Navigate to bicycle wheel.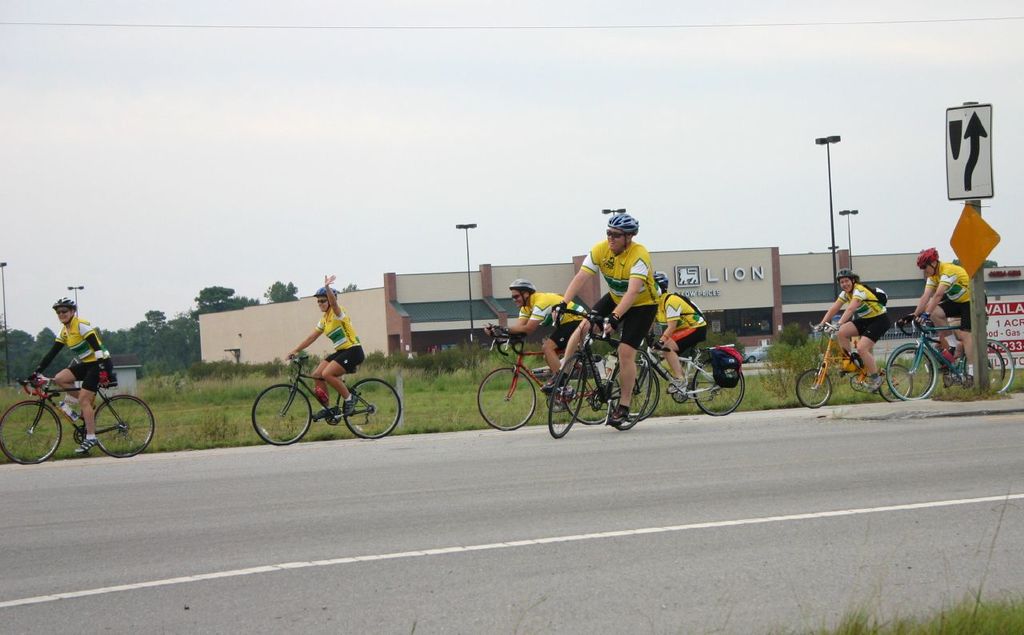
Navigation target: 988/337/1014/395.
